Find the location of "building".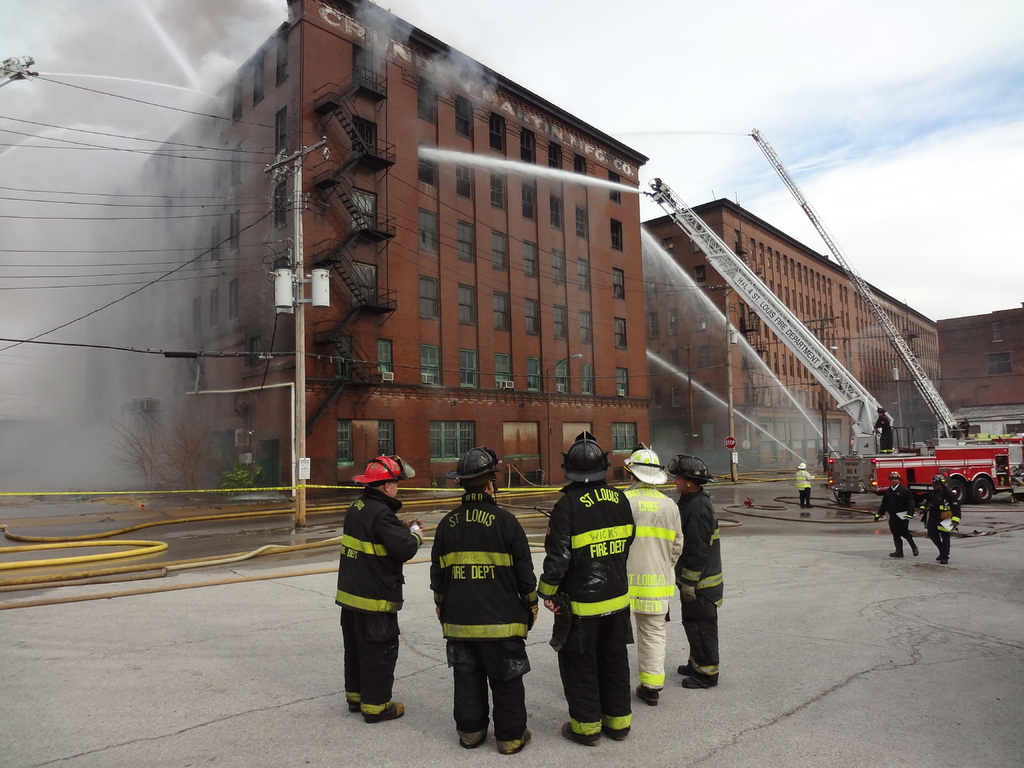
Location: 641,189,938,471.
